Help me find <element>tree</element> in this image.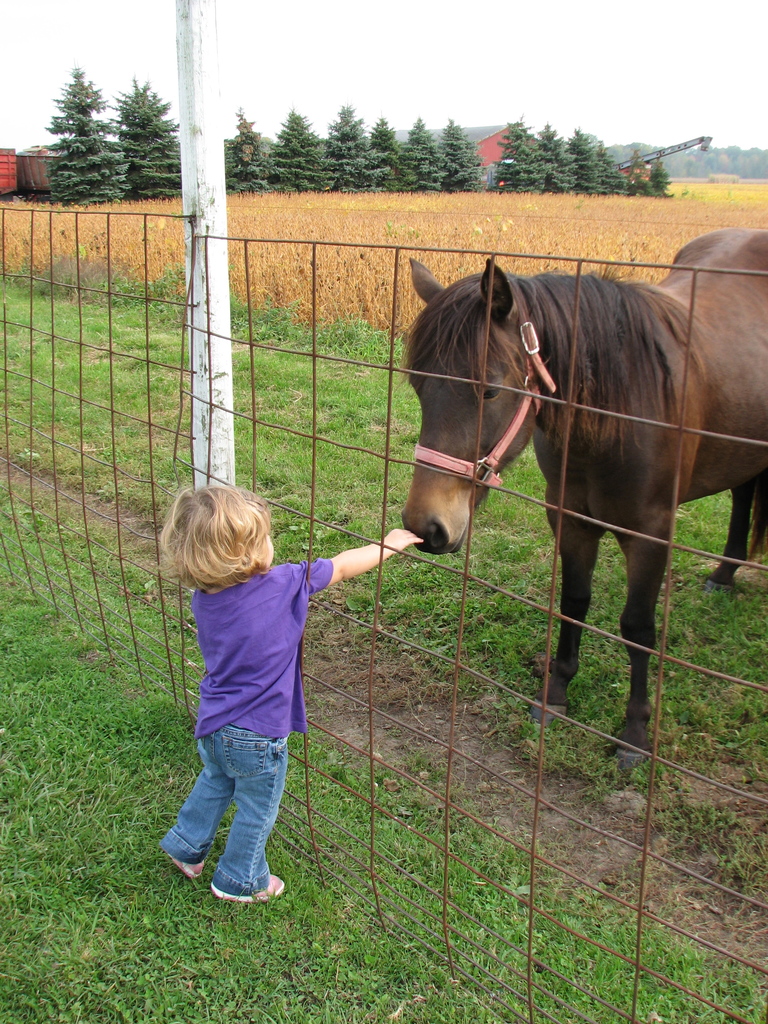
Found it: bbox=[595, 140, 620, 189].
